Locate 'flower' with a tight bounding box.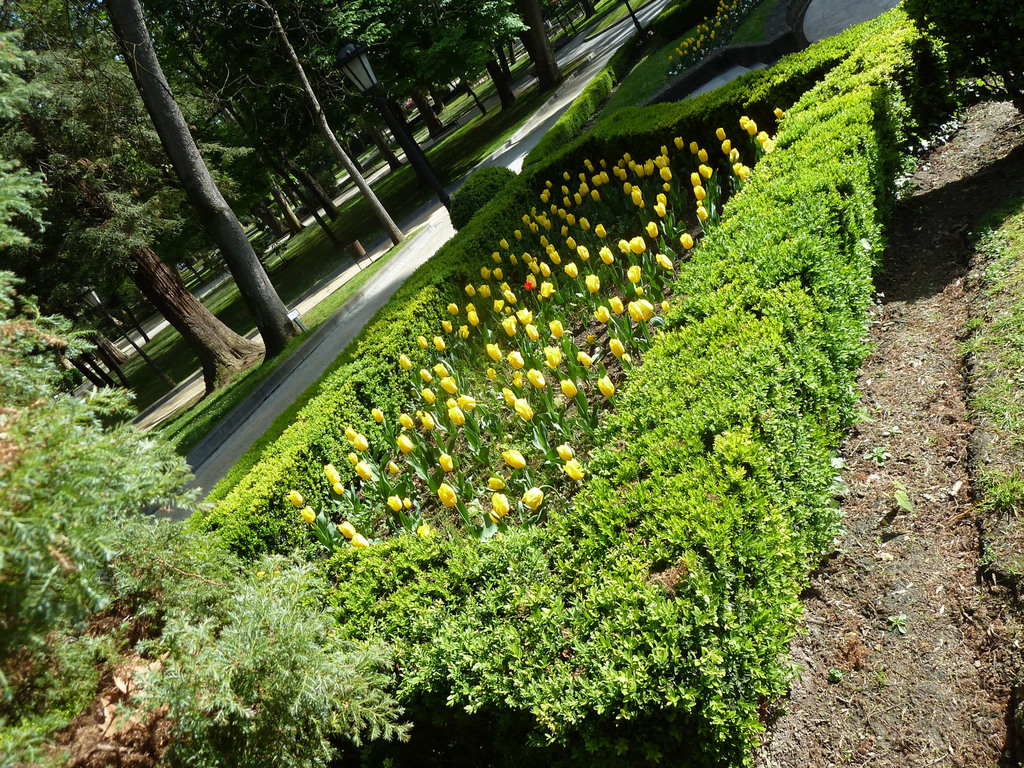
(556, 207, 566, 220).
